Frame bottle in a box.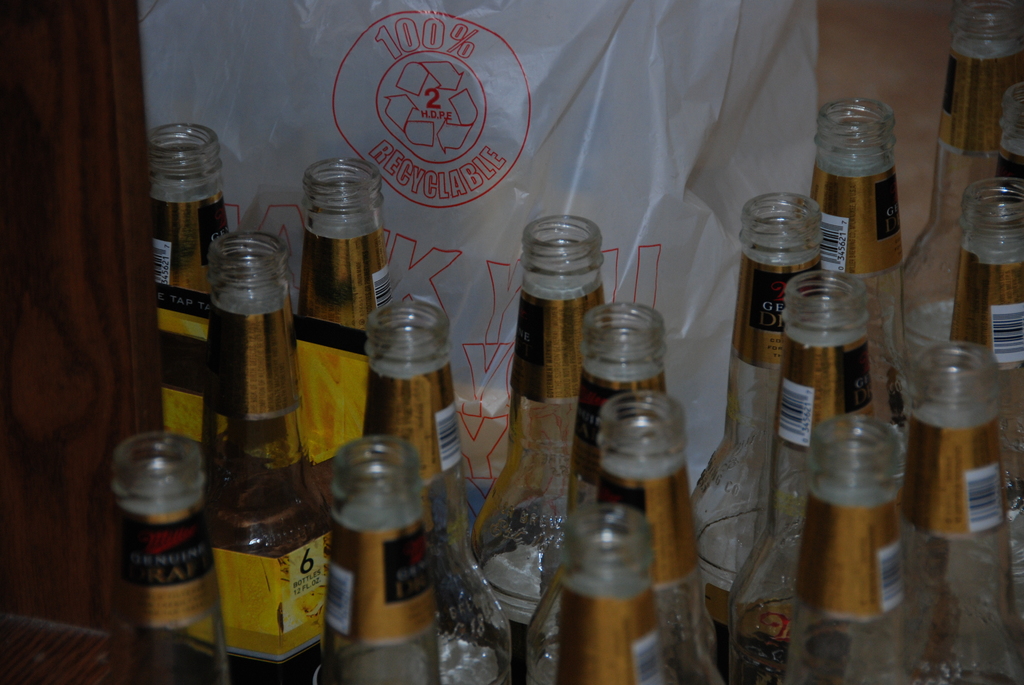
[x1=109, y1=430, x2=220, y2=684].
